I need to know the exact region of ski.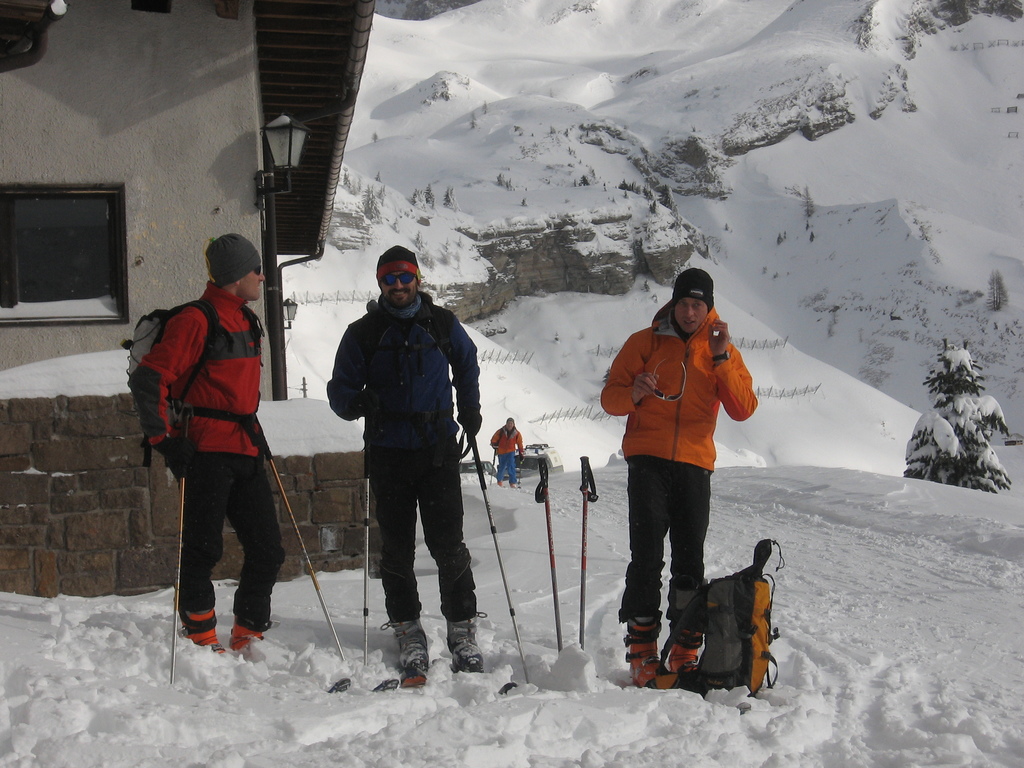
Region: {"x1": 493, "y1": 679, "x2": 516, "y2": 701}.
